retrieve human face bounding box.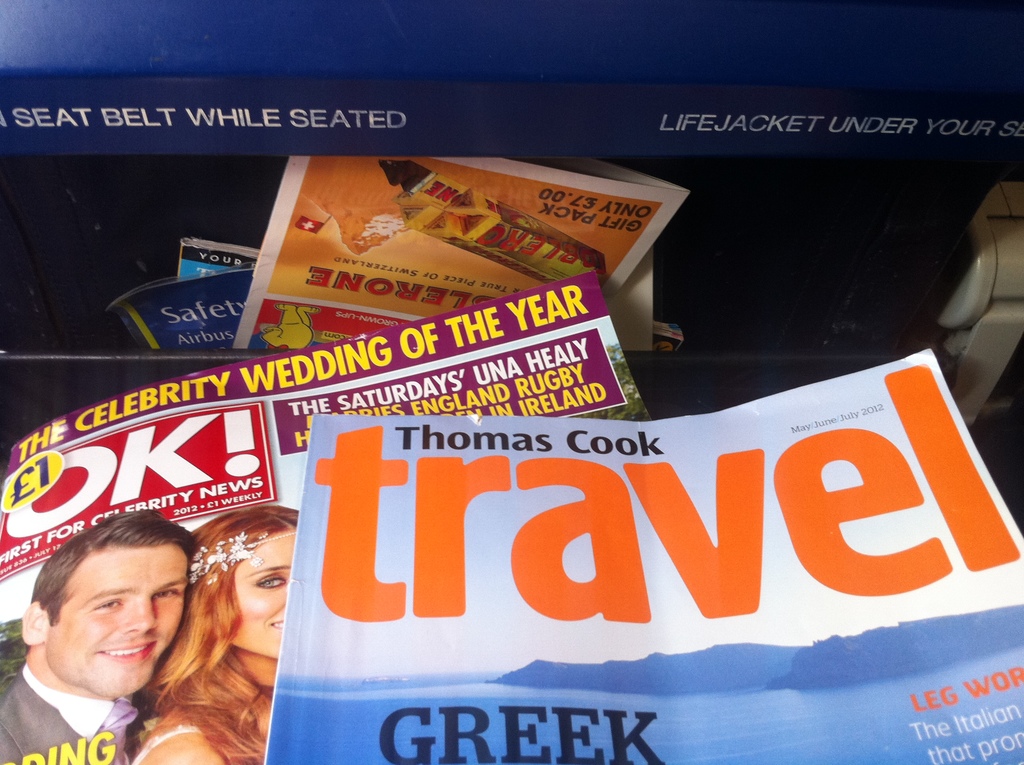
Bounding box: (x1=233, y1=527, x2=296, y2=659).
